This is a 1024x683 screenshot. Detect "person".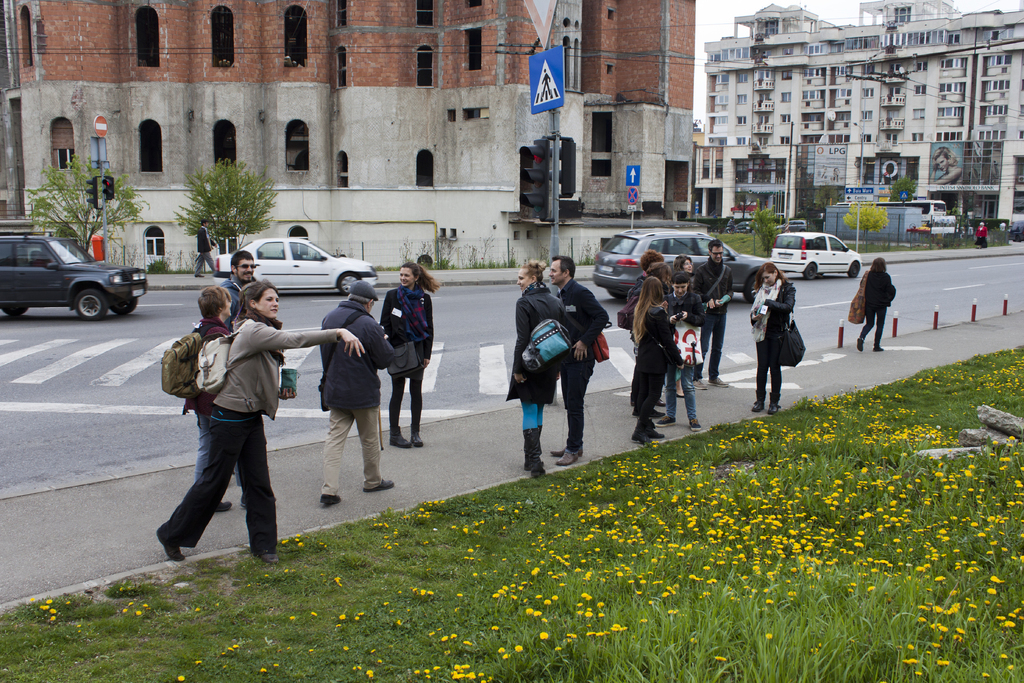
<region>674, 251, 700, 288</region>.
